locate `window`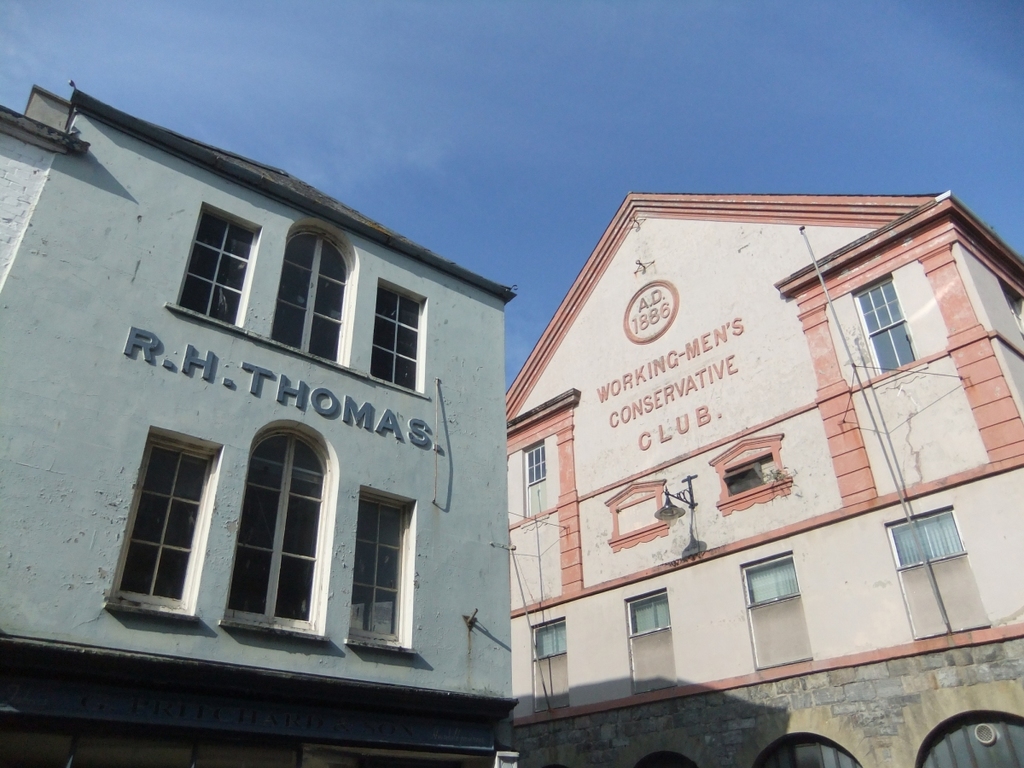
[352,486,403,649]
